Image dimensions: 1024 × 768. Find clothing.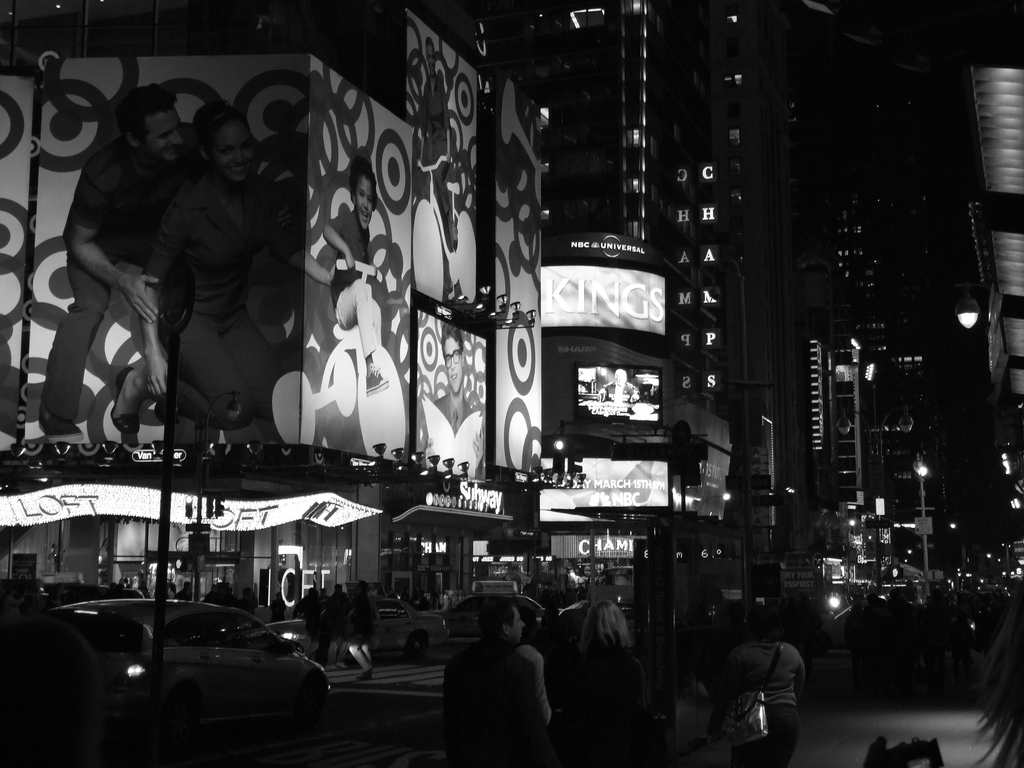
[346, 593, 376, 671].
